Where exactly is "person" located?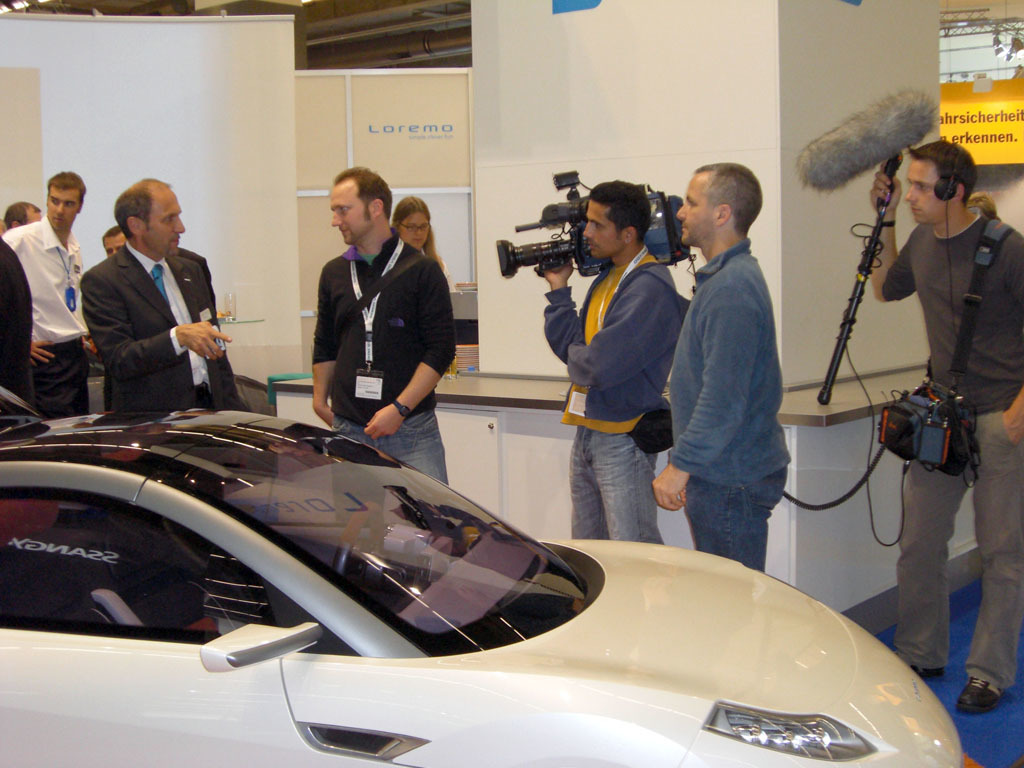
Its bounding box is 2/166/96/419.
